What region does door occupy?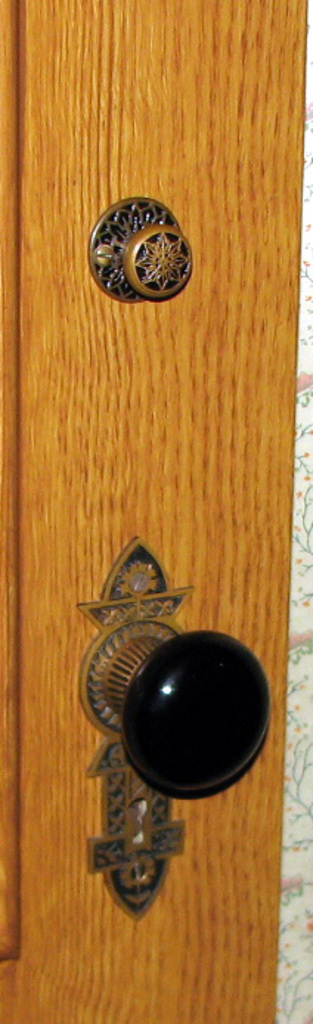
<region>0, 0, 312, 1023</region>.
